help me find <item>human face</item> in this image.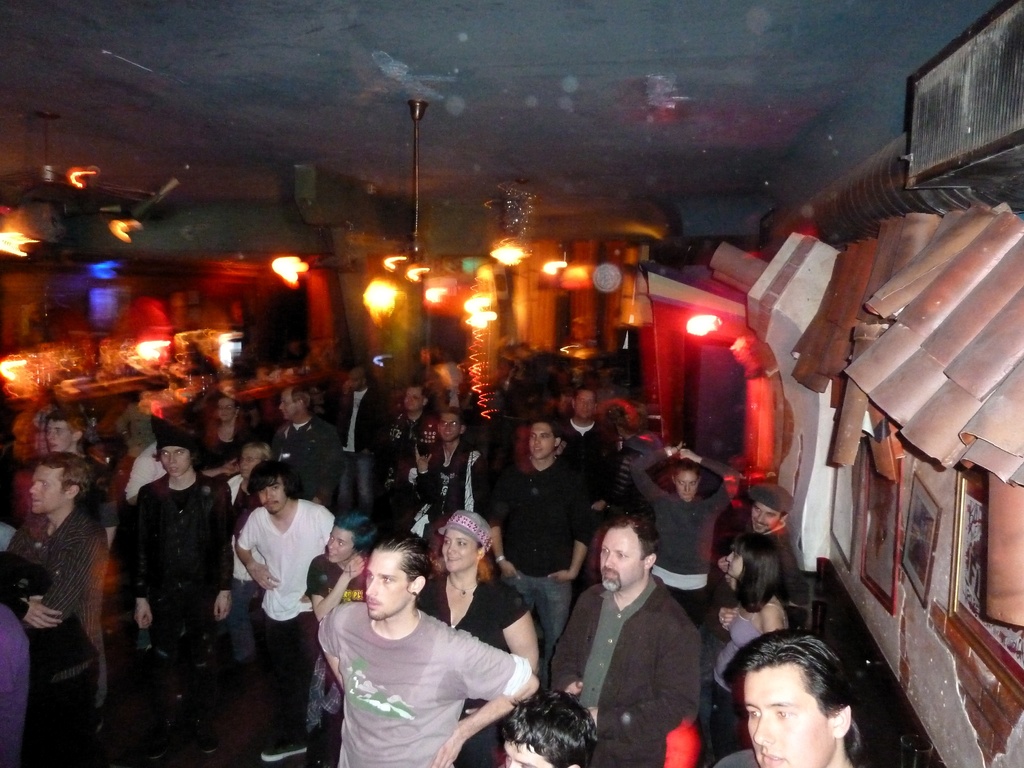
Found it: x1=501 y1=737 x2=552 y2=767.
